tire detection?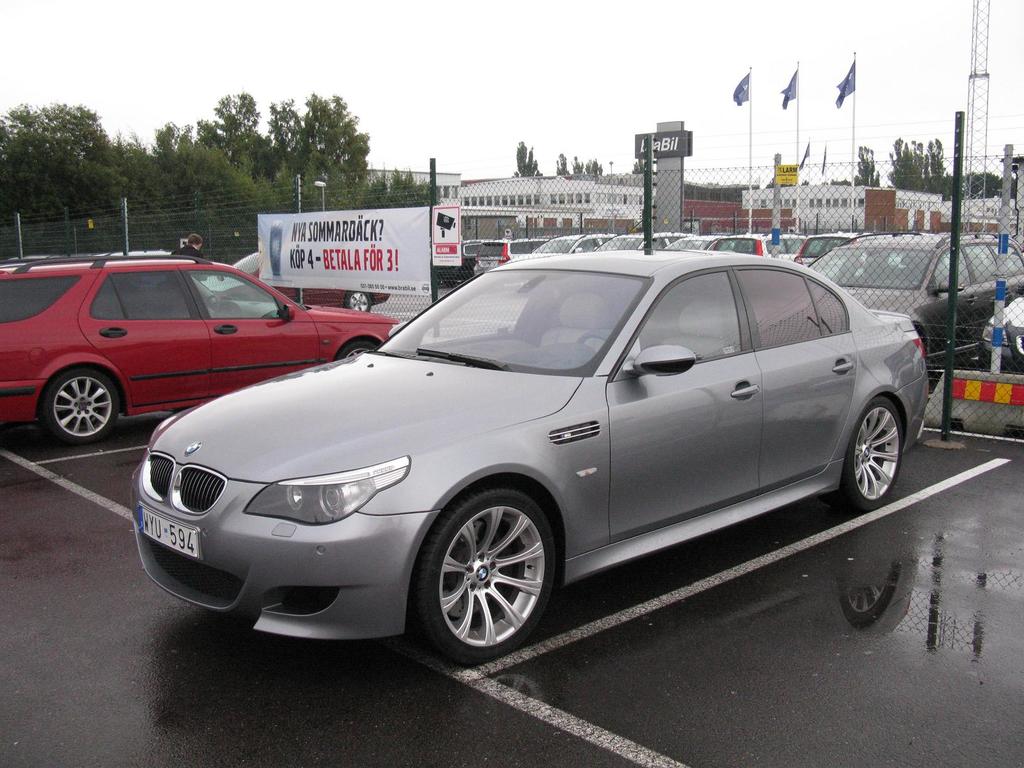
(left=345, top=289, right=372, bottom=312)
